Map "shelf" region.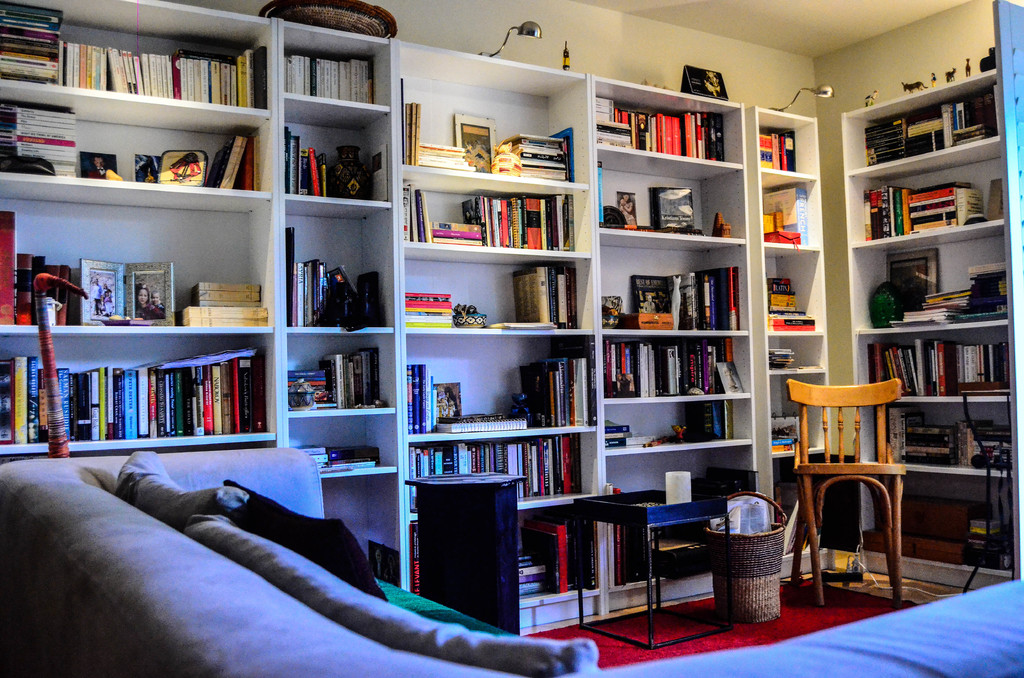
Mapped to left=604, top=325, right=744, bottom=410.
